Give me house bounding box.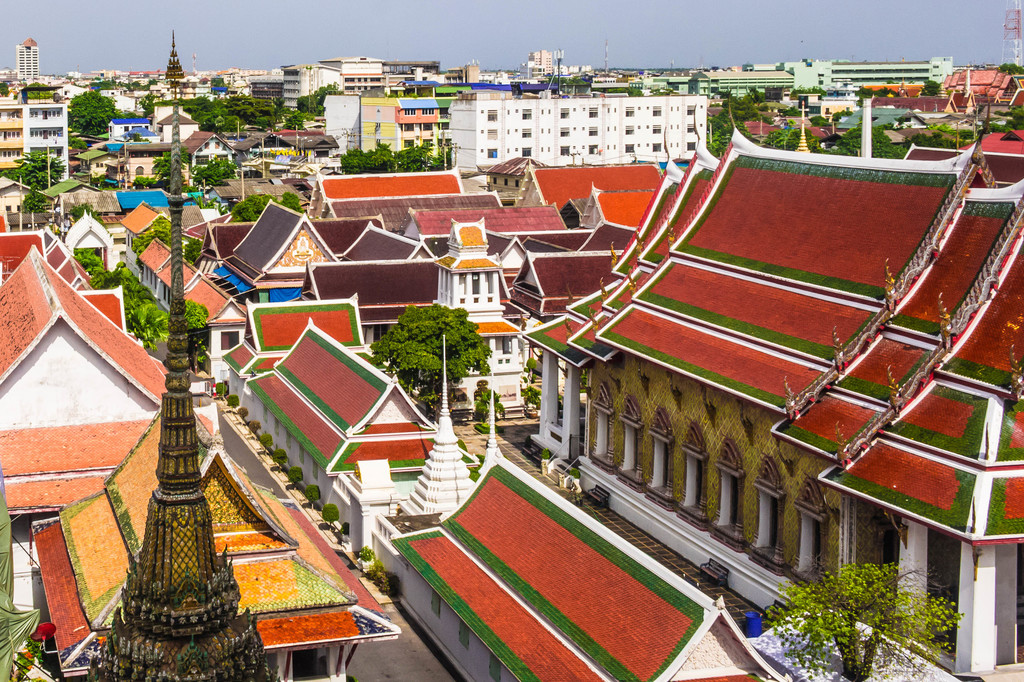
pyautogui.locateOnScreen(68, 147, 118, 179).
